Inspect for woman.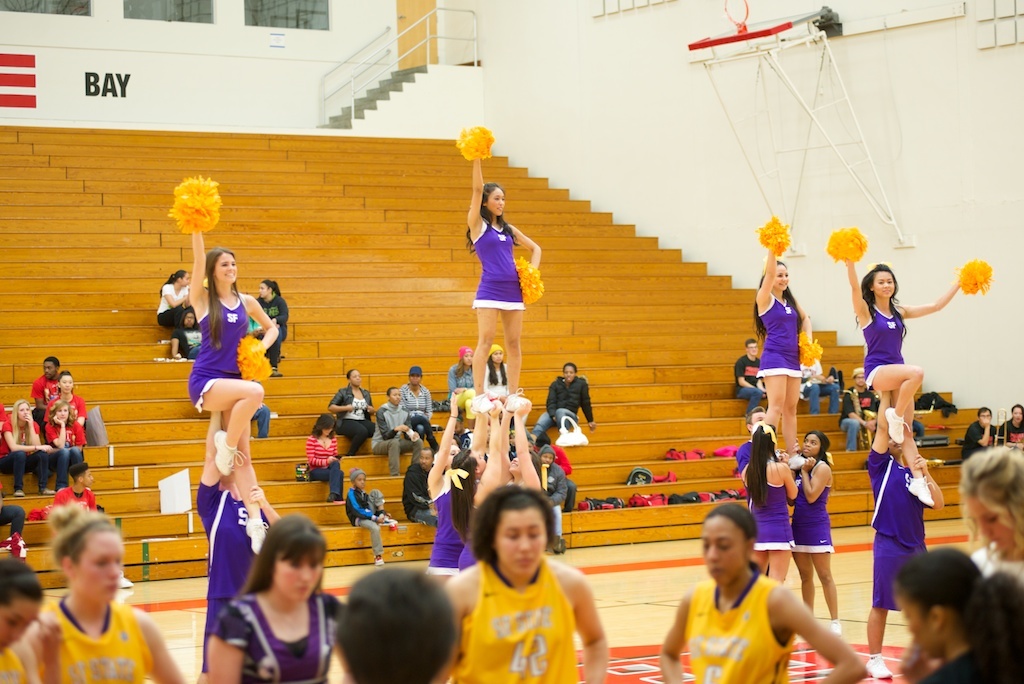
Inspection: x1=1001, y1=403, x2=1023, y2=453.
